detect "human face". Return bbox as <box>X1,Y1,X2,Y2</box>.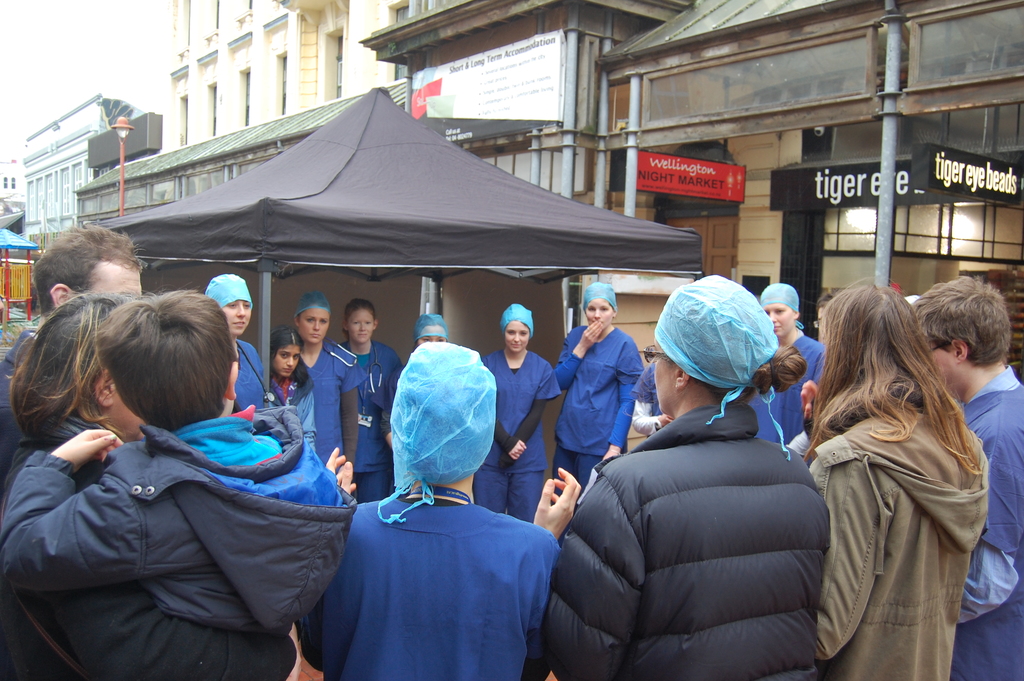
<box>586,300,613,330</box>.
